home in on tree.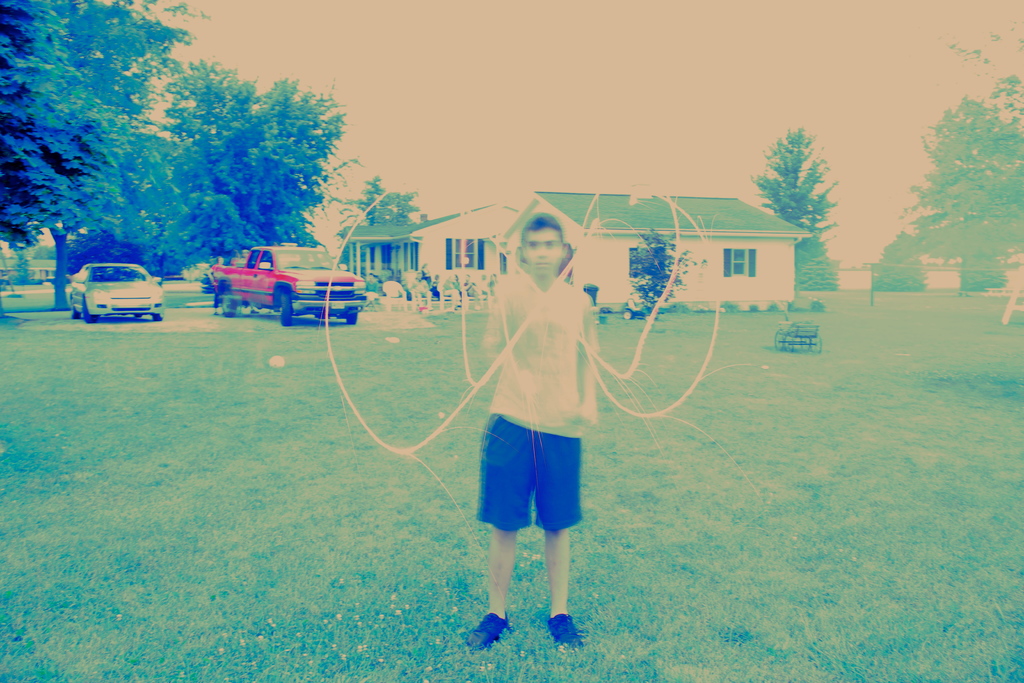
Homed in at 768 122 845 236.
